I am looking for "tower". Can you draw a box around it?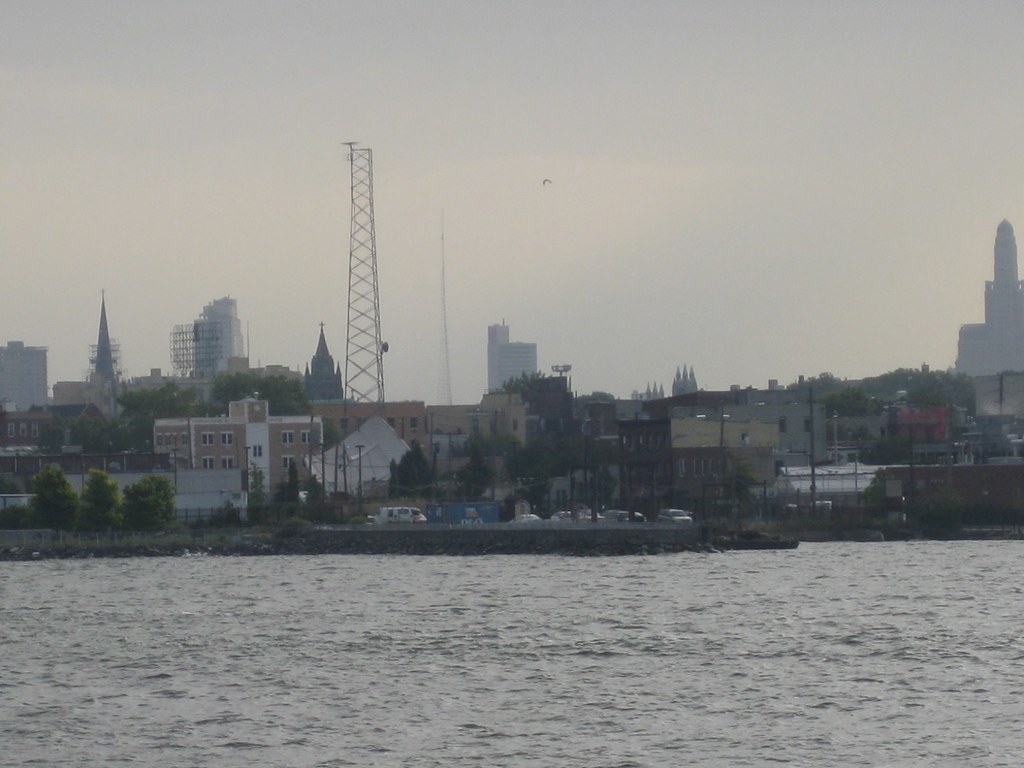
Sure, the bounding box is [87,290,138,387].
